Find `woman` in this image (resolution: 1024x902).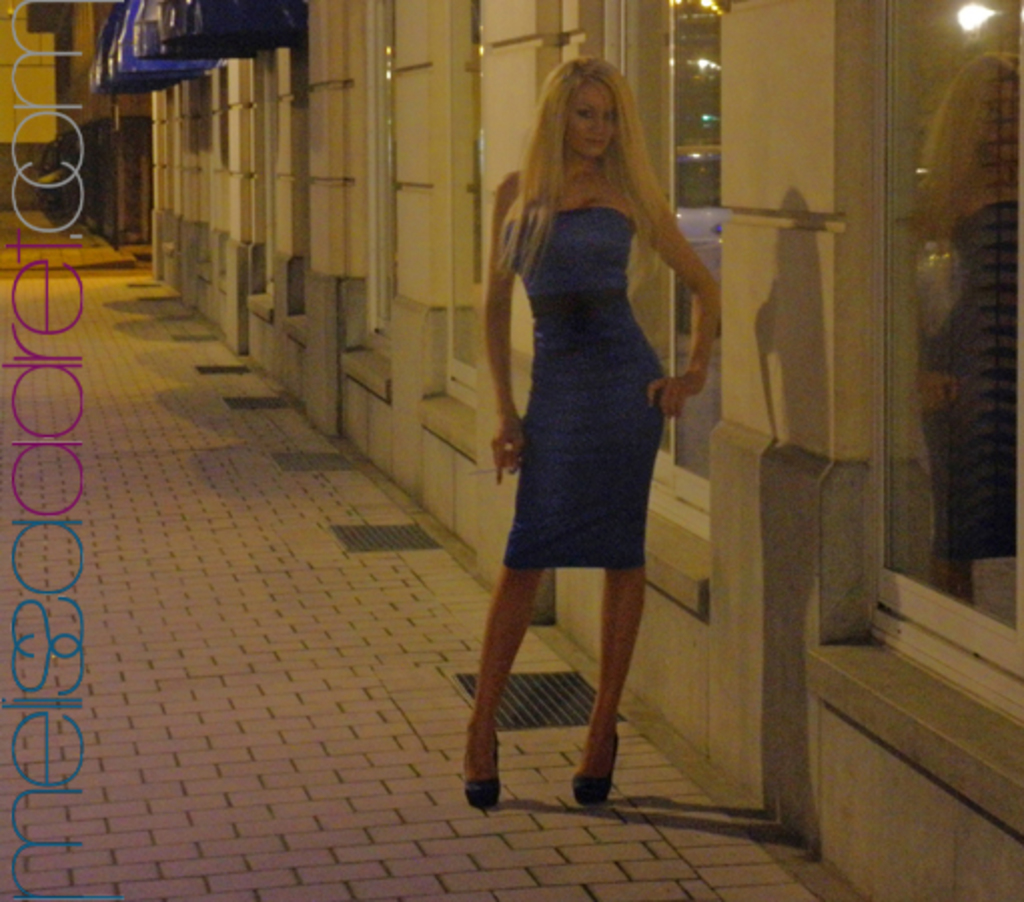
bbox=[455, 60, 729, 758].
